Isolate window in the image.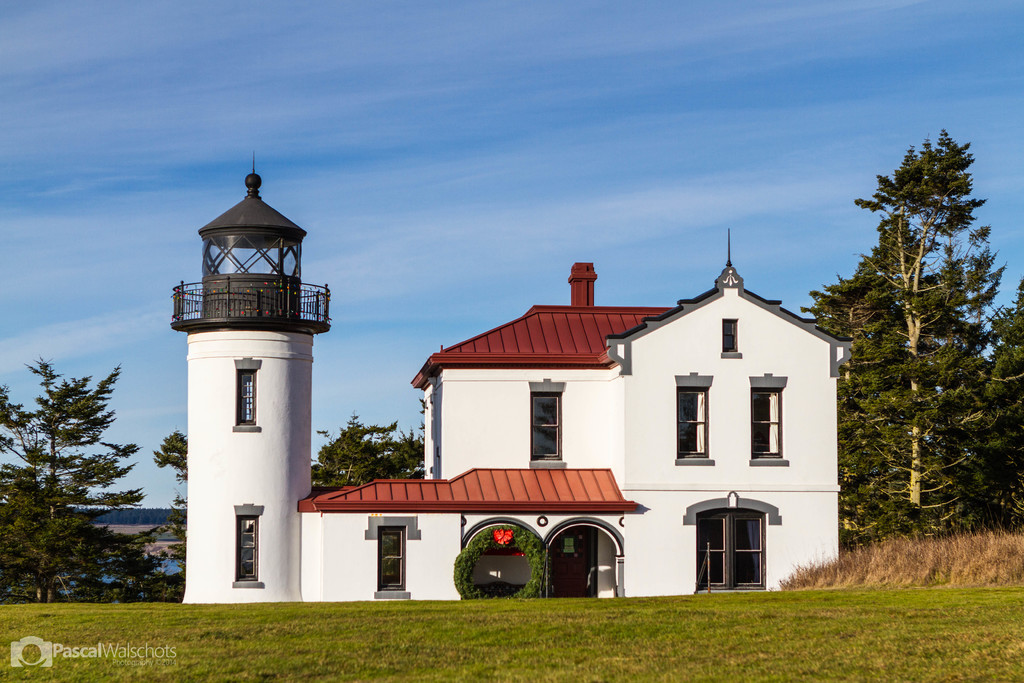
Isolated region: detection(236, 366, 262, 420).
